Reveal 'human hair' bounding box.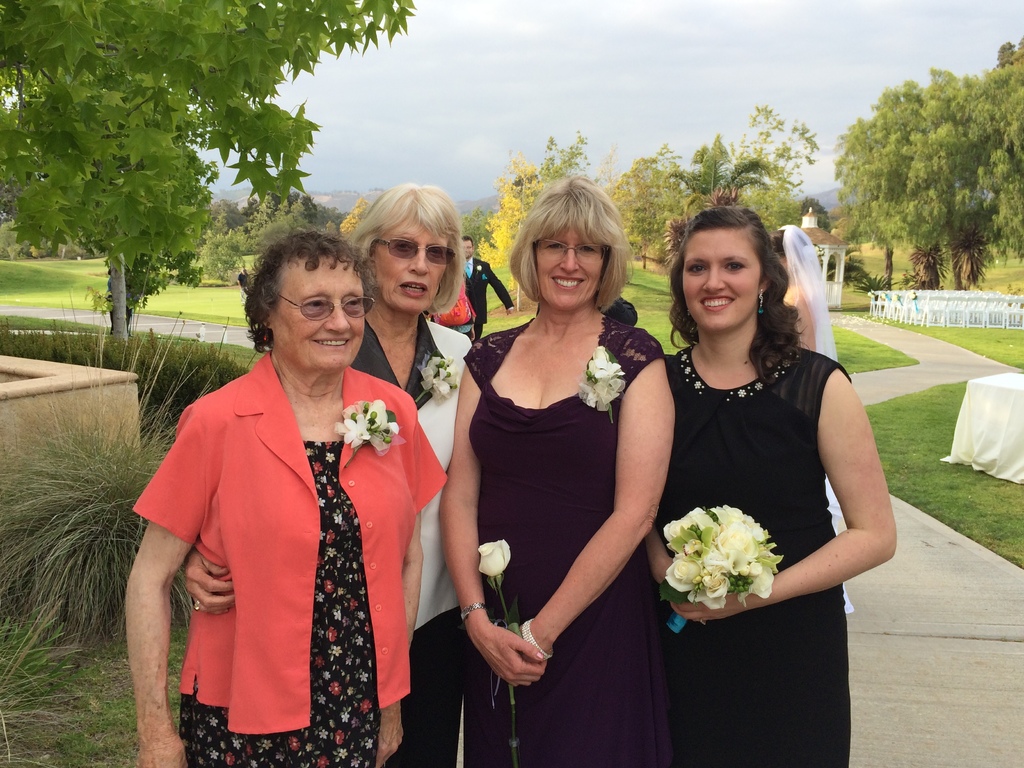
Revealed: bbox=(768, 230, 783, 259).
